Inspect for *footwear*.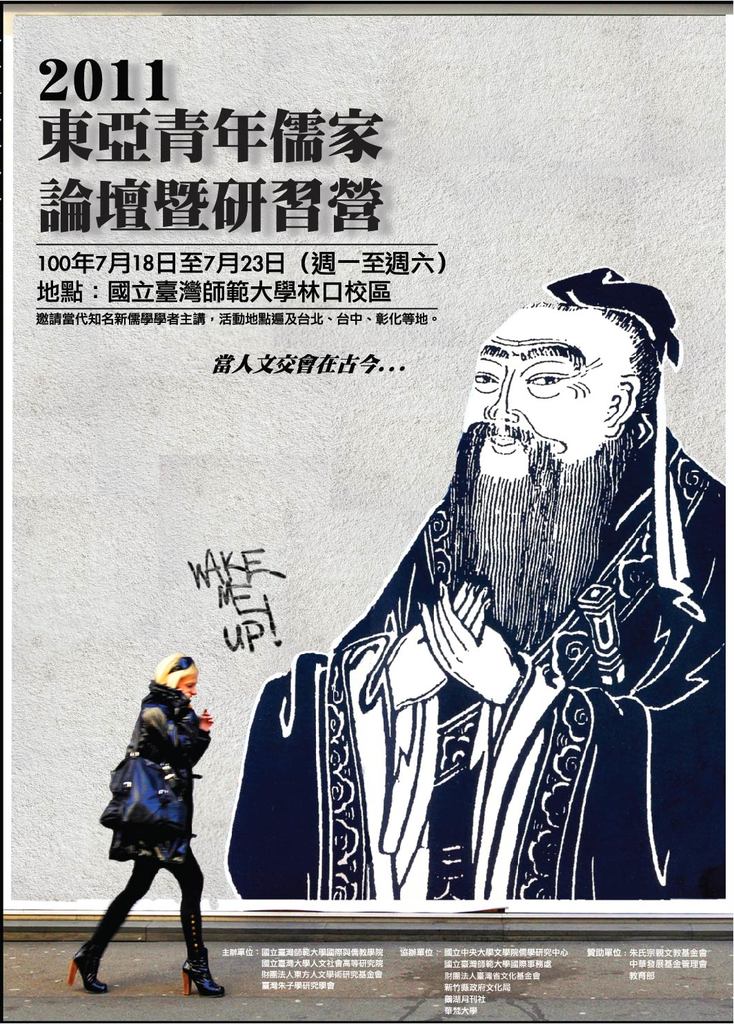
Inspection: left=68, top=945, right=106, bottom=994.
